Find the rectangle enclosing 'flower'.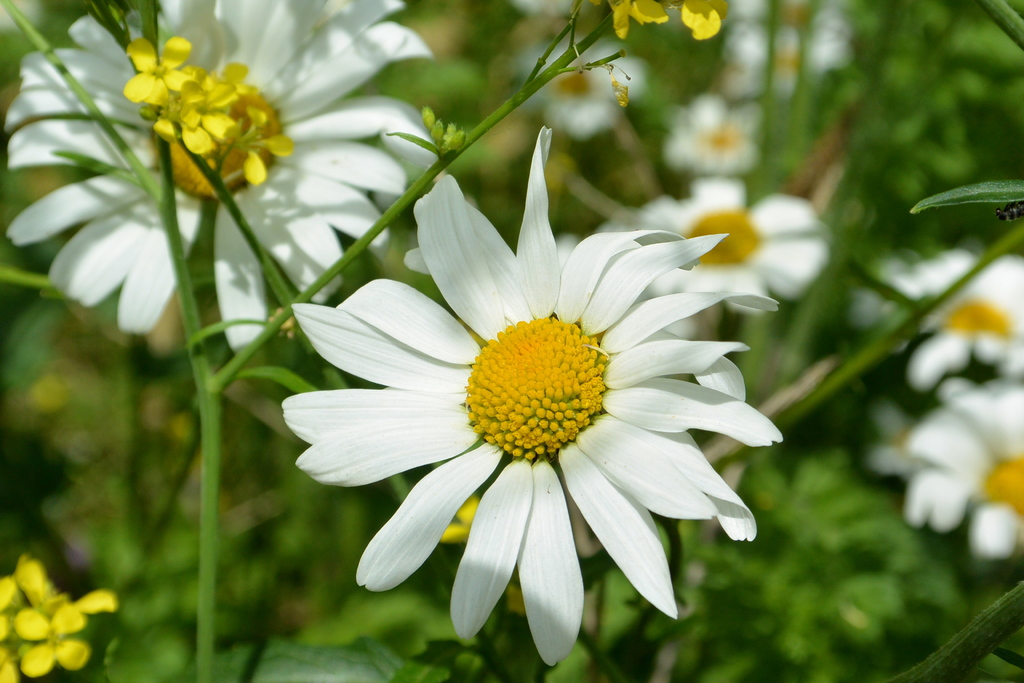
877/247/1023/392.
